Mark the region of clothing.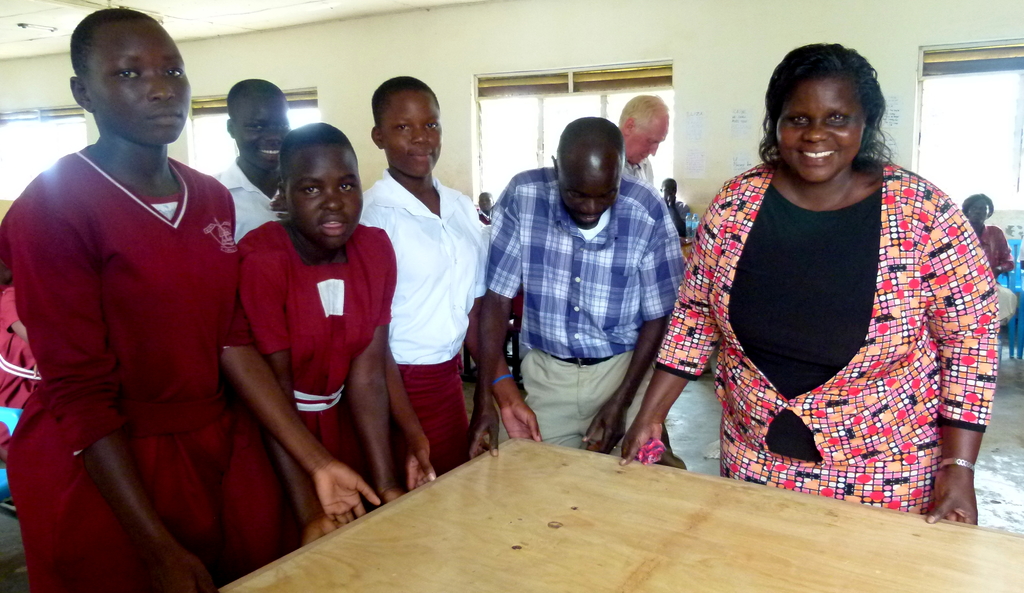
Region: 617/151/652/200.
